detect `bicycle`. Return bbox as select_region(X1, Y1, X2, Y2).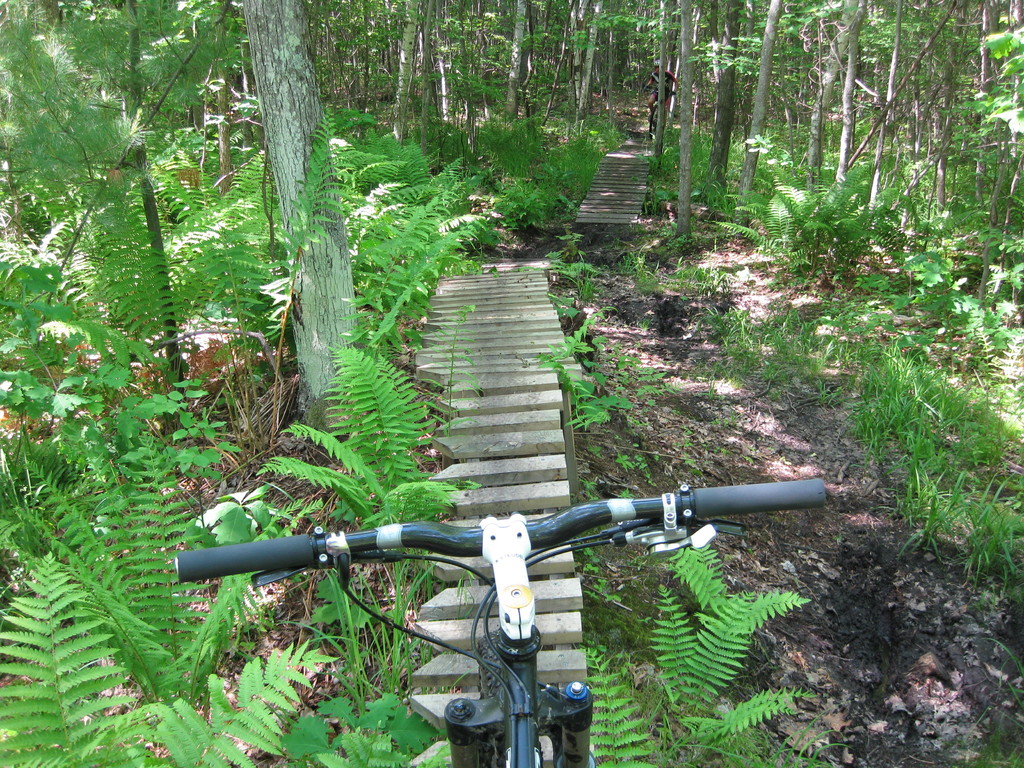
select_region(141, 440, 842, 749).
